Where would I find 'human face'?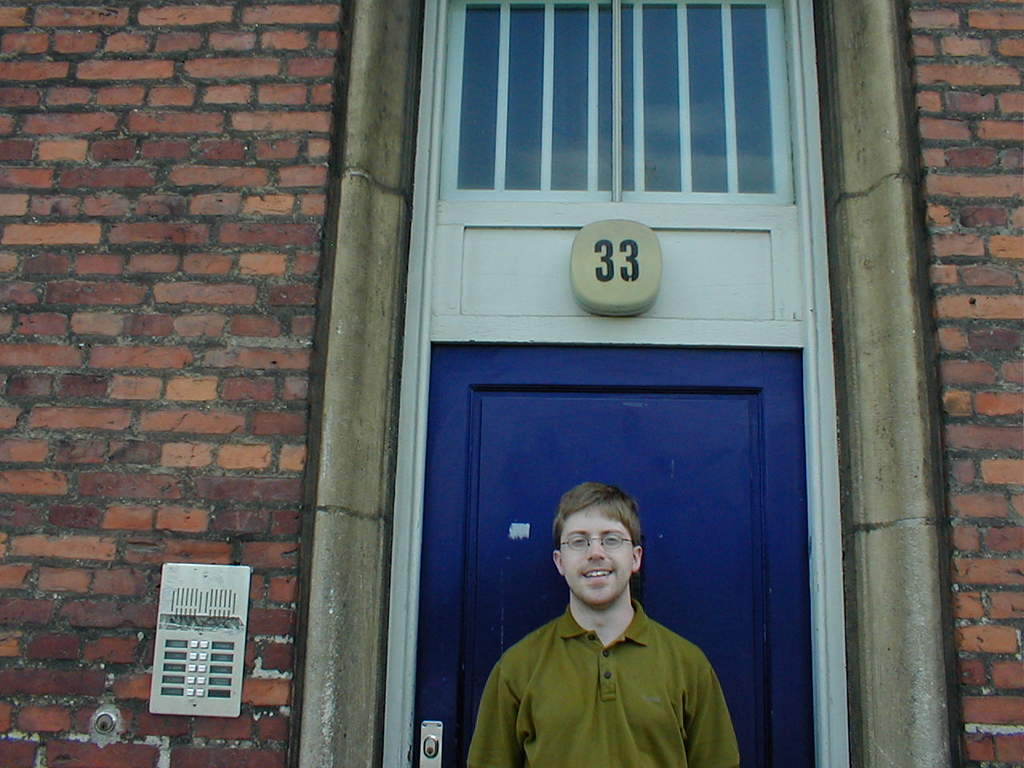
At <box>559,502,631,606</box>.
